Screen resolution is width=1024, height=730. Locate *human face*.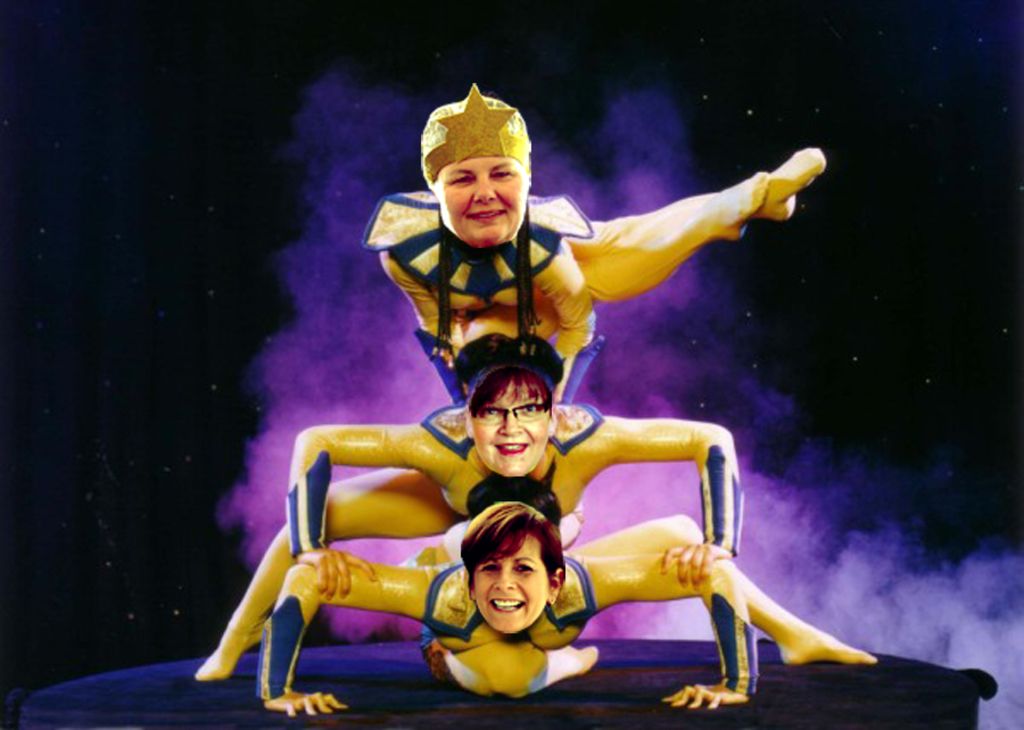
469 379 547 476.
